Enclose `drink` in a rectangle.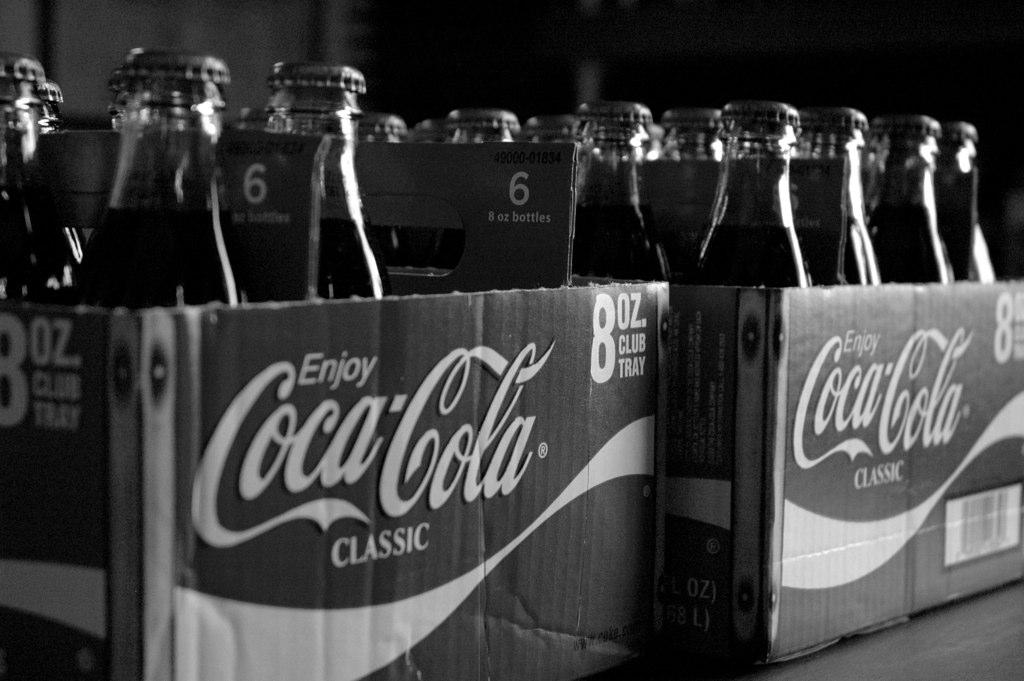
(left=314, top=214, right=387, bottom=302).
